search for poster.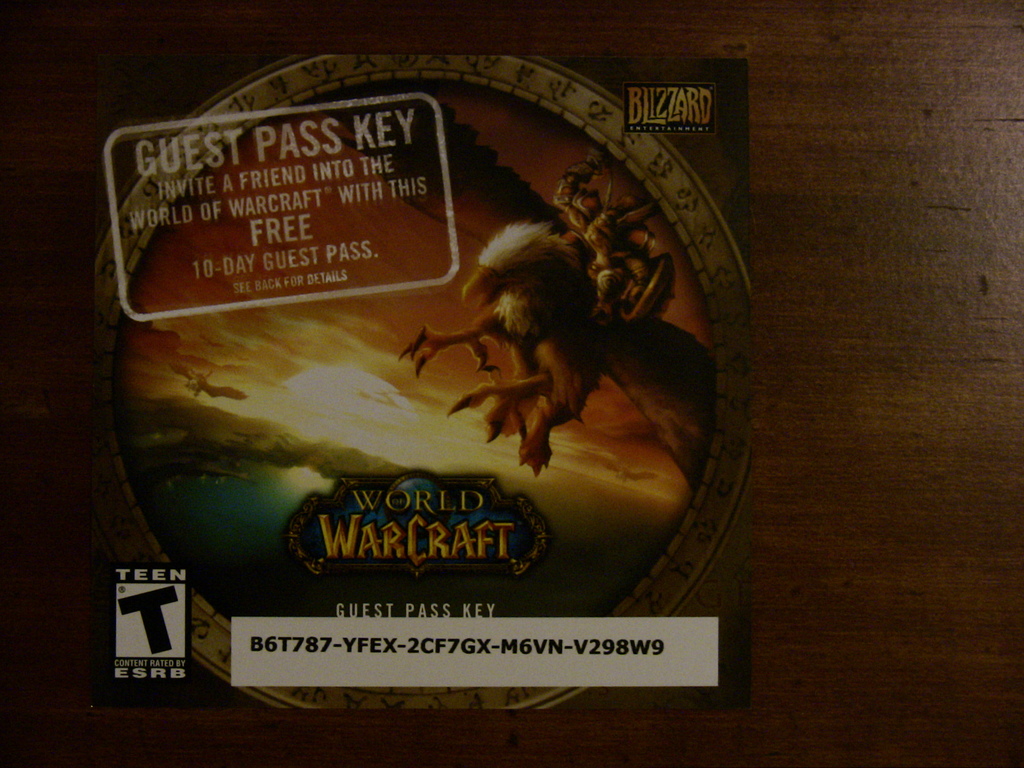
Found at {"left": 104, "top": 0, "right": 758, "bottom": 727}.
